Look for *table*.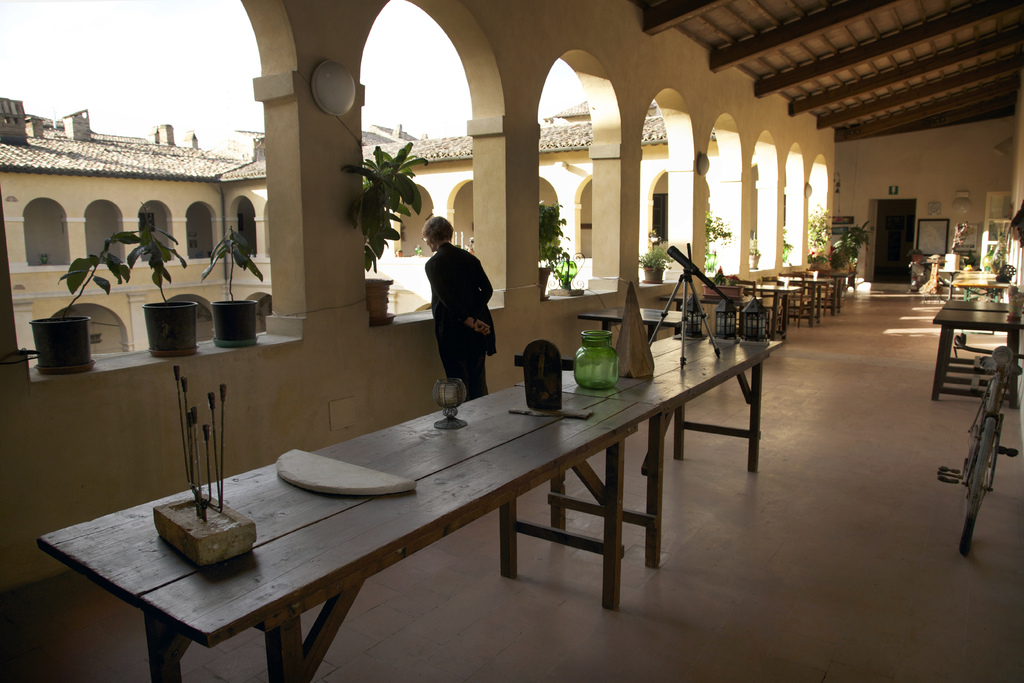
Found: (930,302,1021,408).
